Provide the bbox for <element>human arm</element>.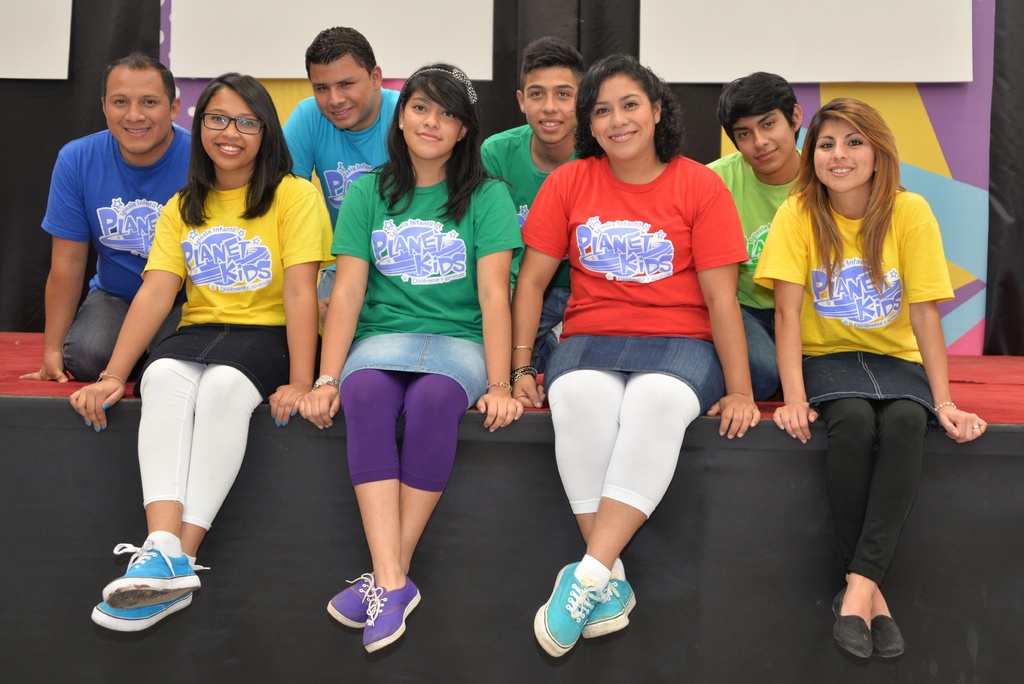
[left=768, top=210, right=824, bottom=445].
